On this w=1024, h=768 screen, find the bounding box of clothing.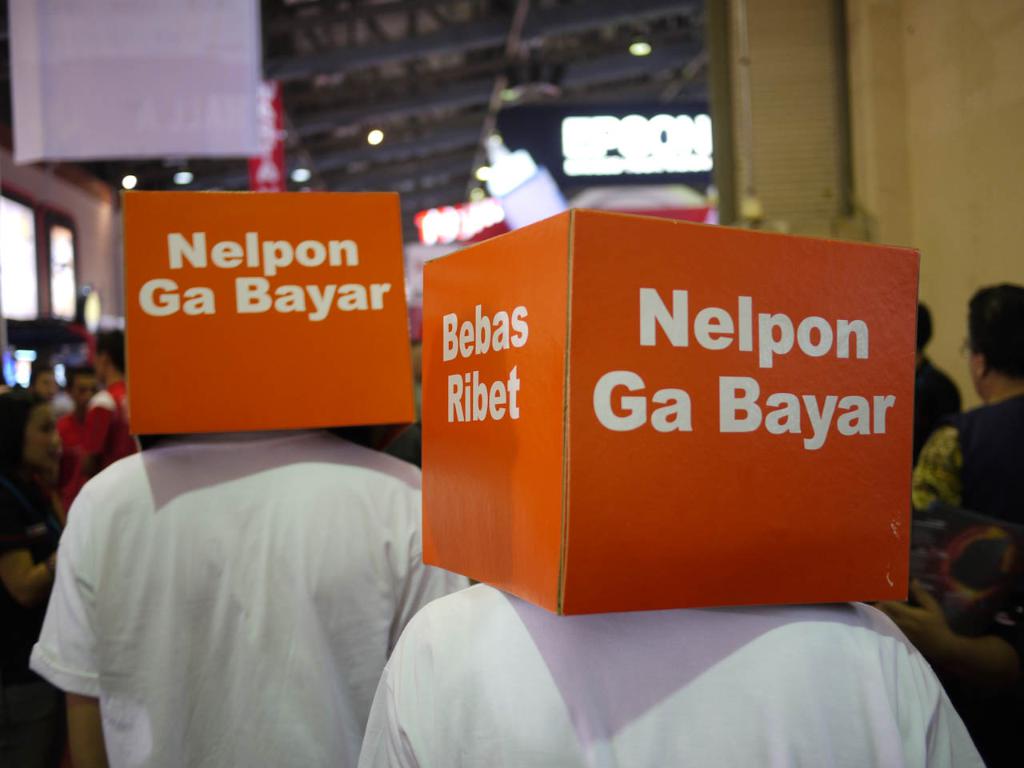
Bounding box: pyautogui.locateOnScreen(352, 576, 980, 767).
